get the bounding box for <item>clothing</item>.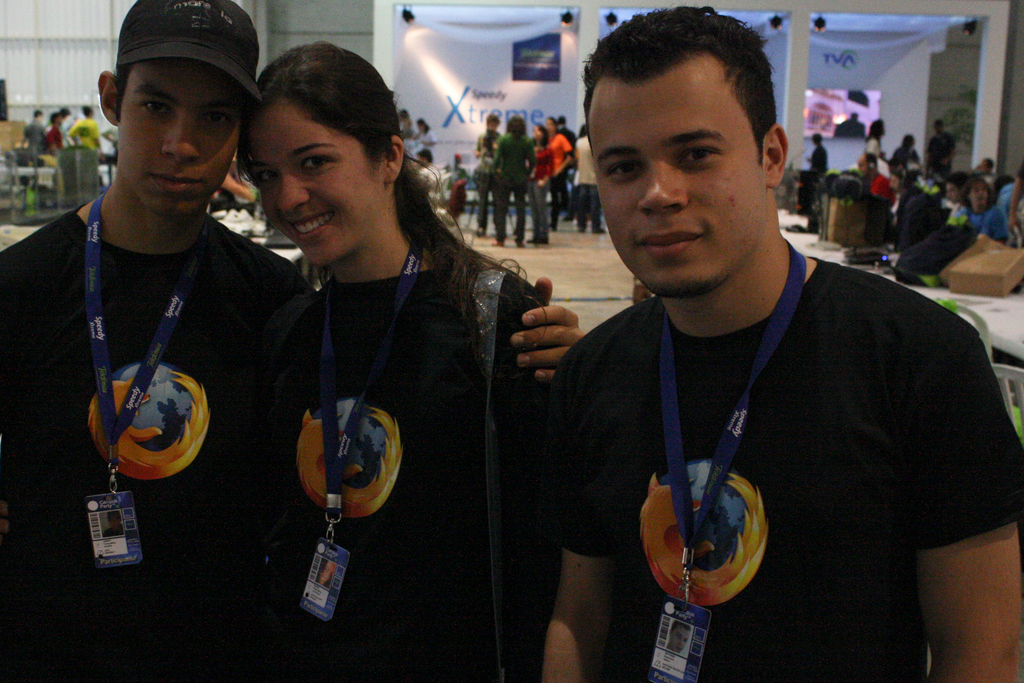
[left=894, top=147, right=924, bottom=184].
